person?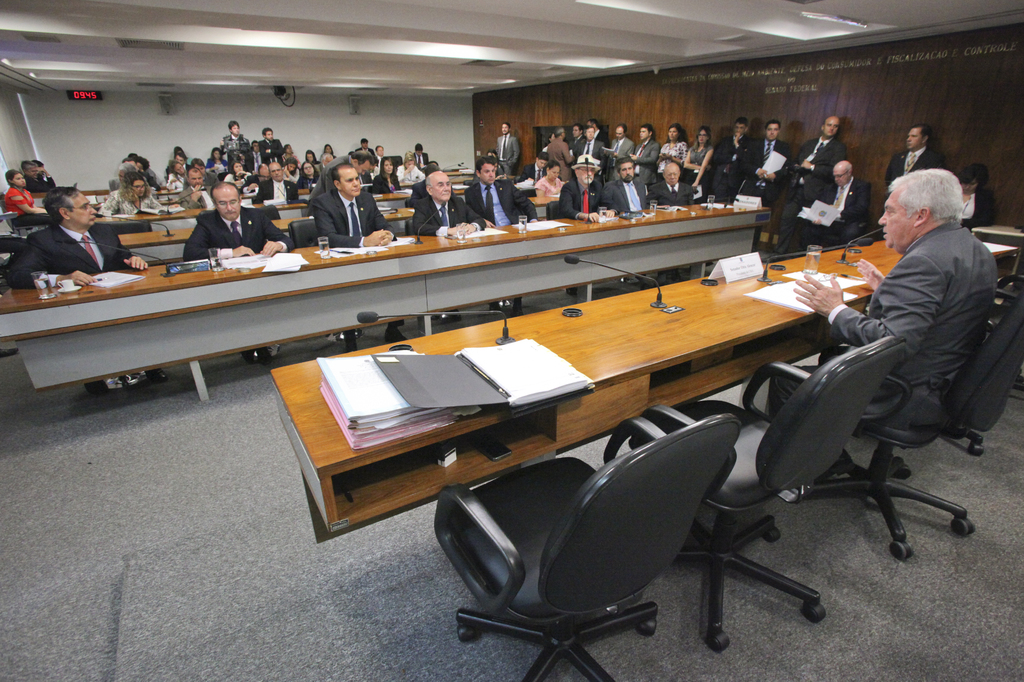
select_region(628, 122, 660, 182)
